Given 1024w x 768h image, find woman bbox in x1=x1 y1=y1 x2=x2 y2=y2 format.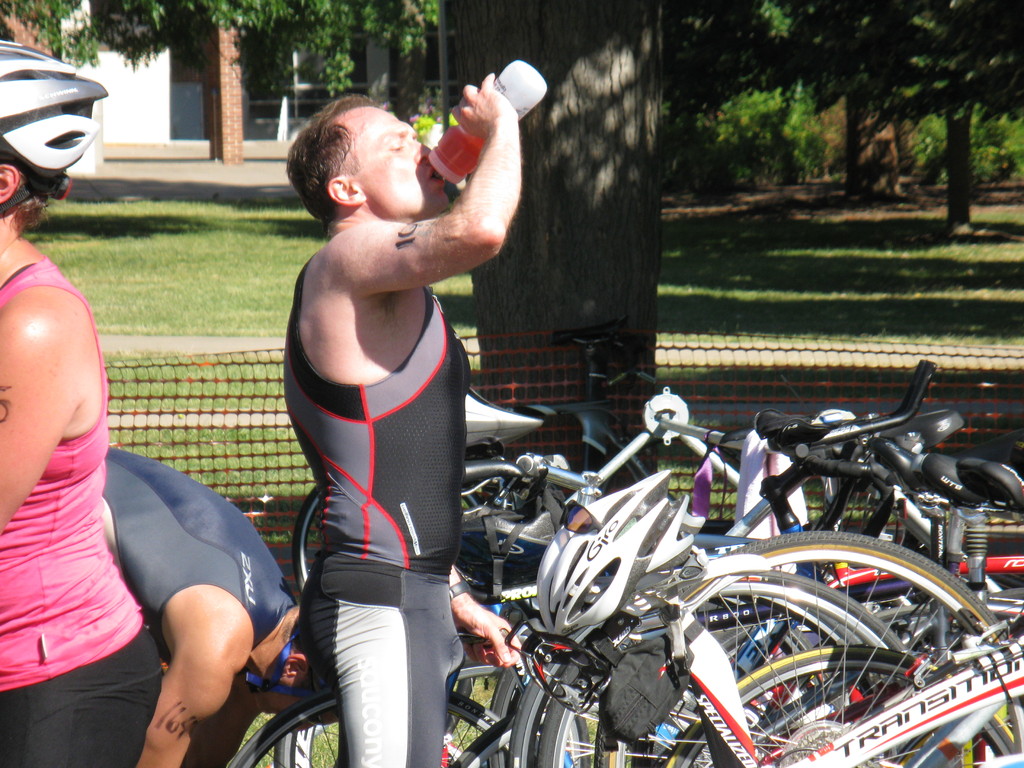
x1=0 y1=33 x2=174 y2=767.
